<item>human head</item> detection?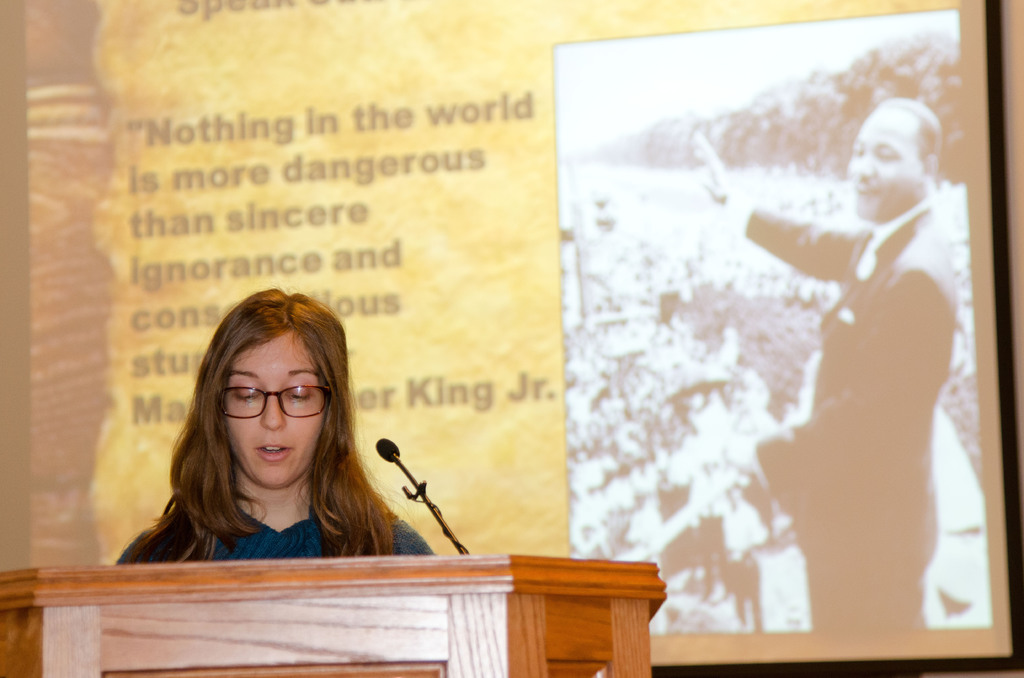
left=845, top=100, right=946, bottom=220
